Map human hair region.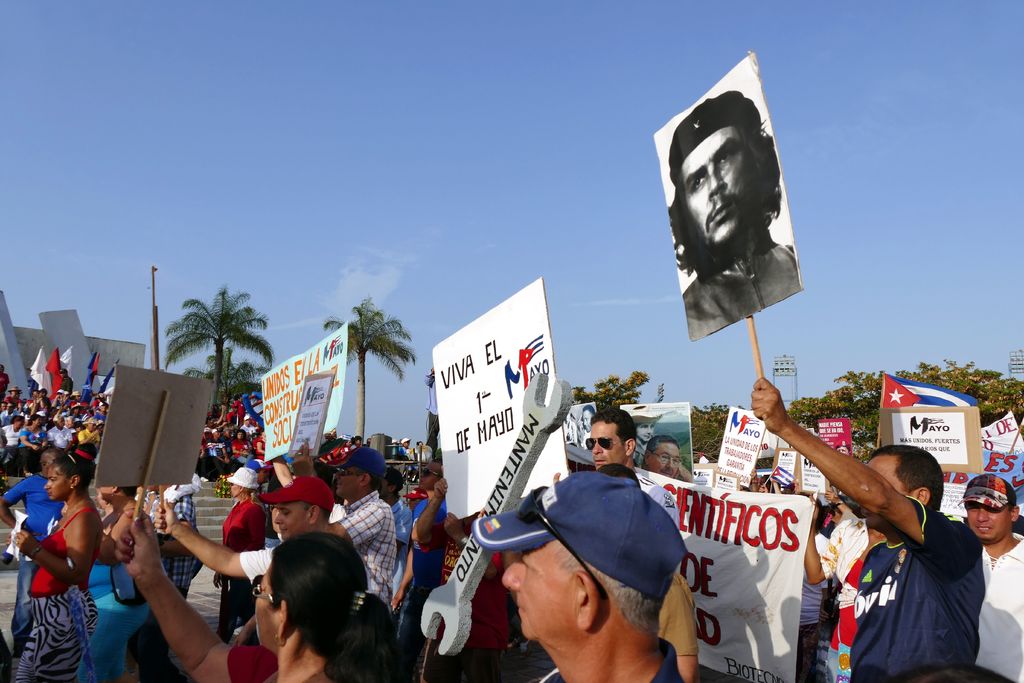
Mapped to pyautogui.locateOnScreen(589, 403, 638, 449).
